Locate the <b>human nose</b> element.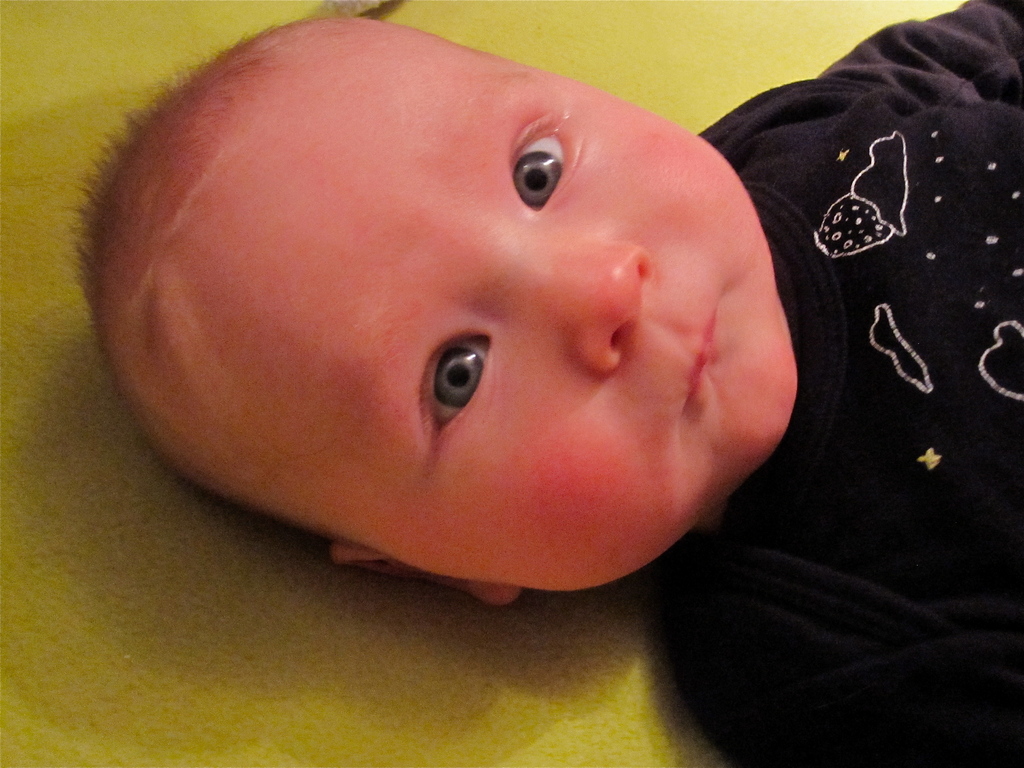
Element bbox: BBox(489, 243, 650, 372).
